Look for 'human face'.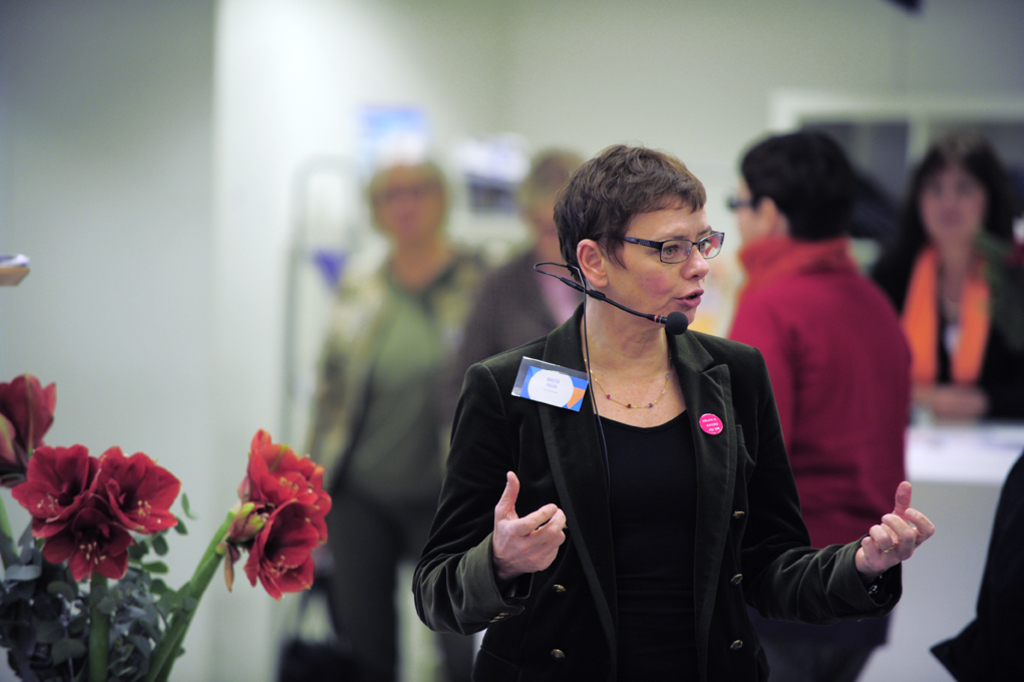
Found: [left=736, top=177, right=760, bottom=246].
